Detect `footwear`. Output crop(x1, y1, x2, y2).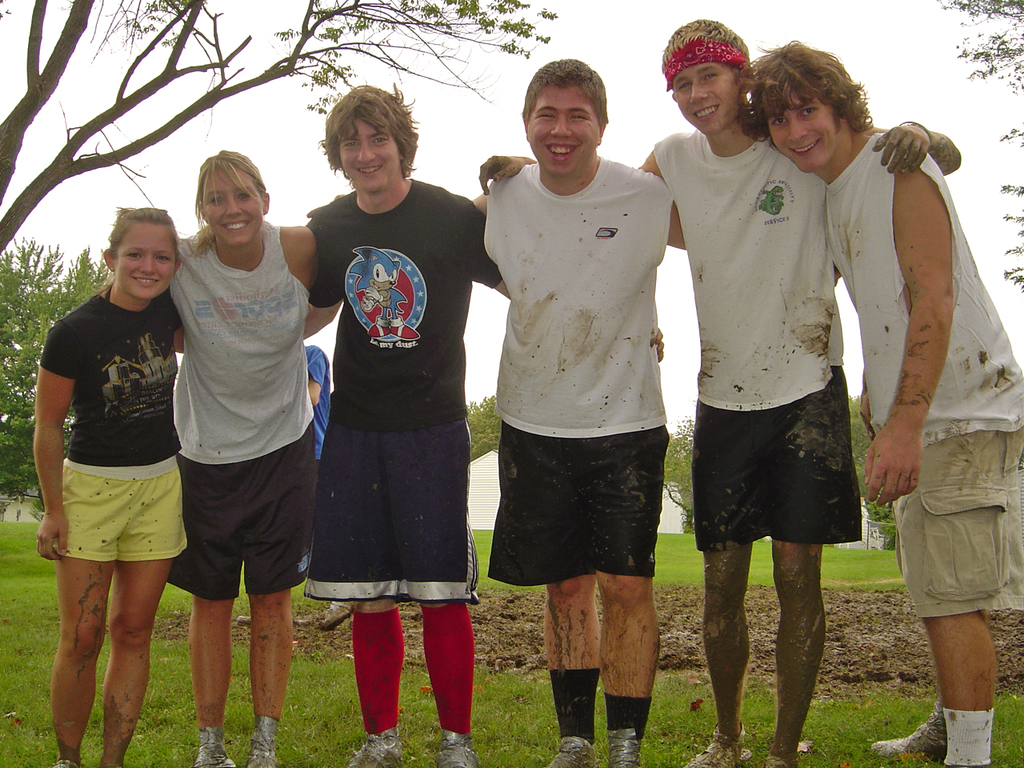
crop(430, 729, 482, 767).
